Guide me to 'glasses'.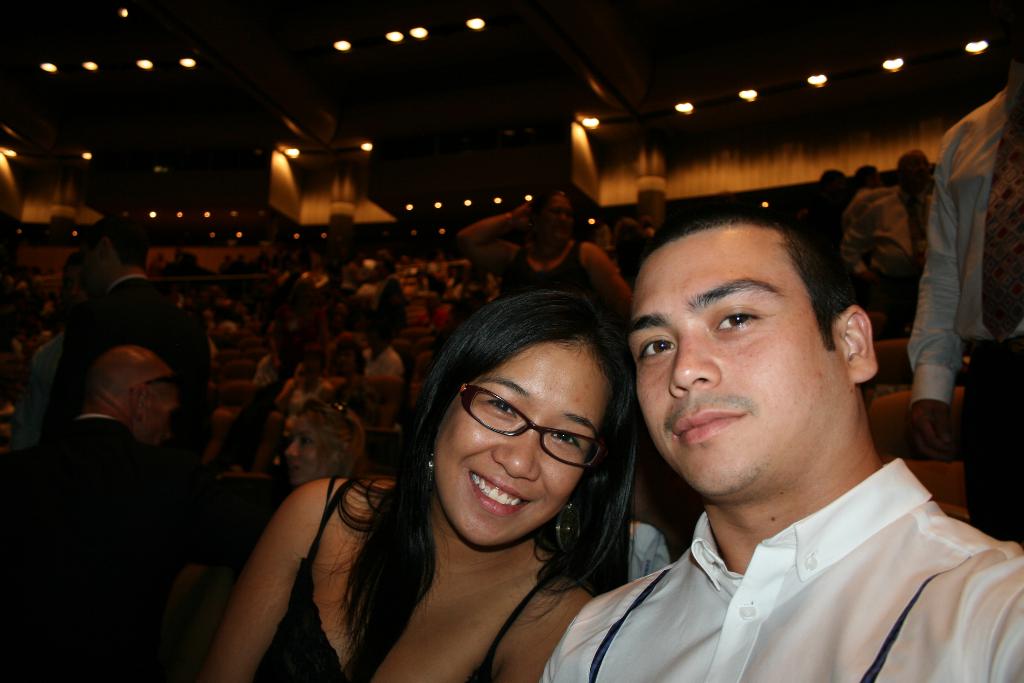
Guidance: x1=453, y1=396, x2=621, y2=477.
